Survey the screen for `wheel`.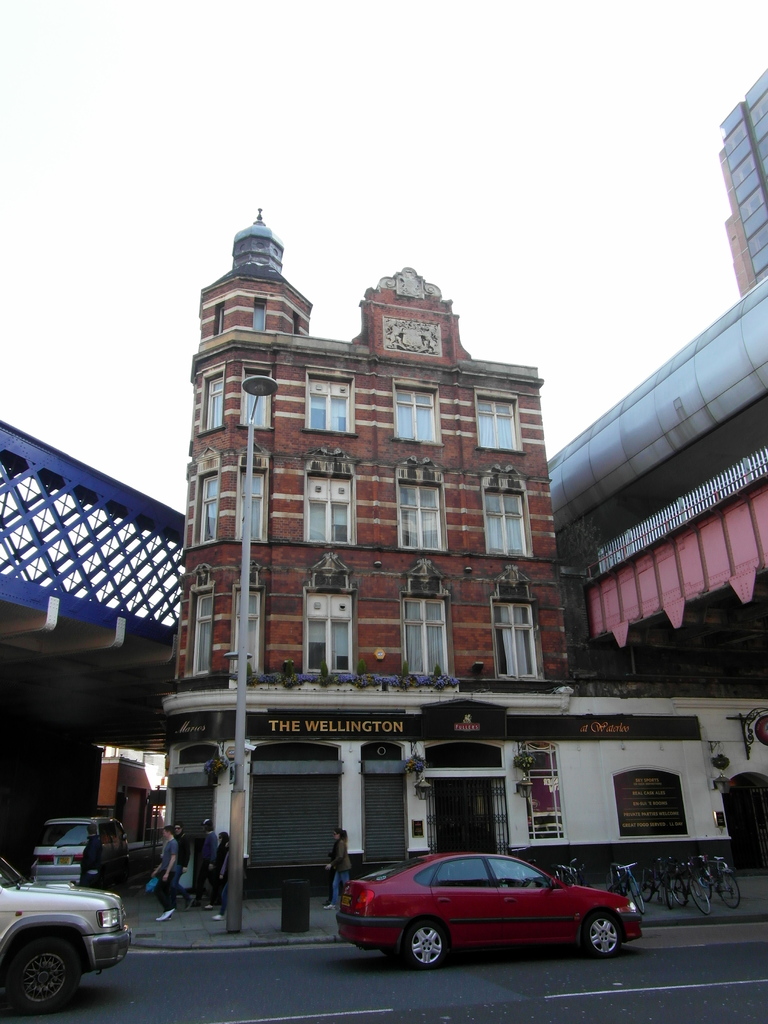
Survey found: 630, 879, 646, 911.
